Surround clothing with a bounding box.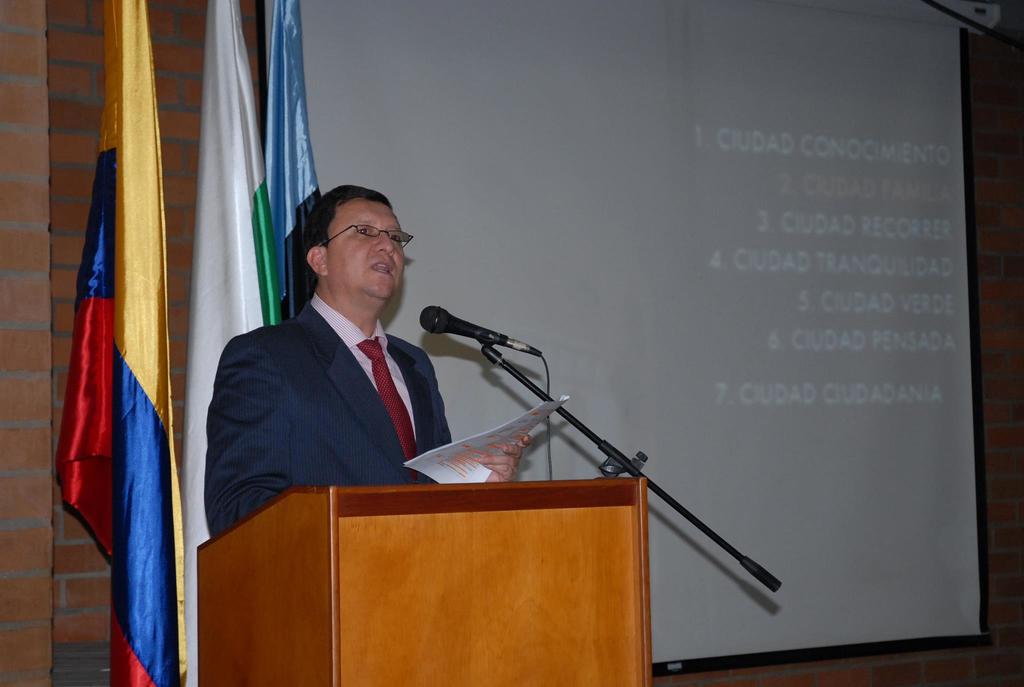
box(198, 232, 472, 556).
